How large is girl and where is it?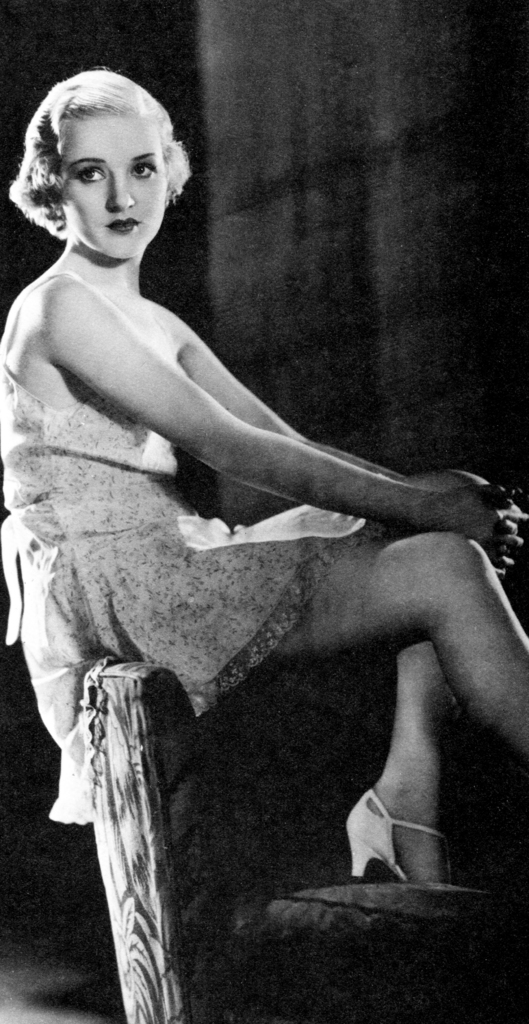
Bounding box: bbox=(0, 71, 528, 881).
